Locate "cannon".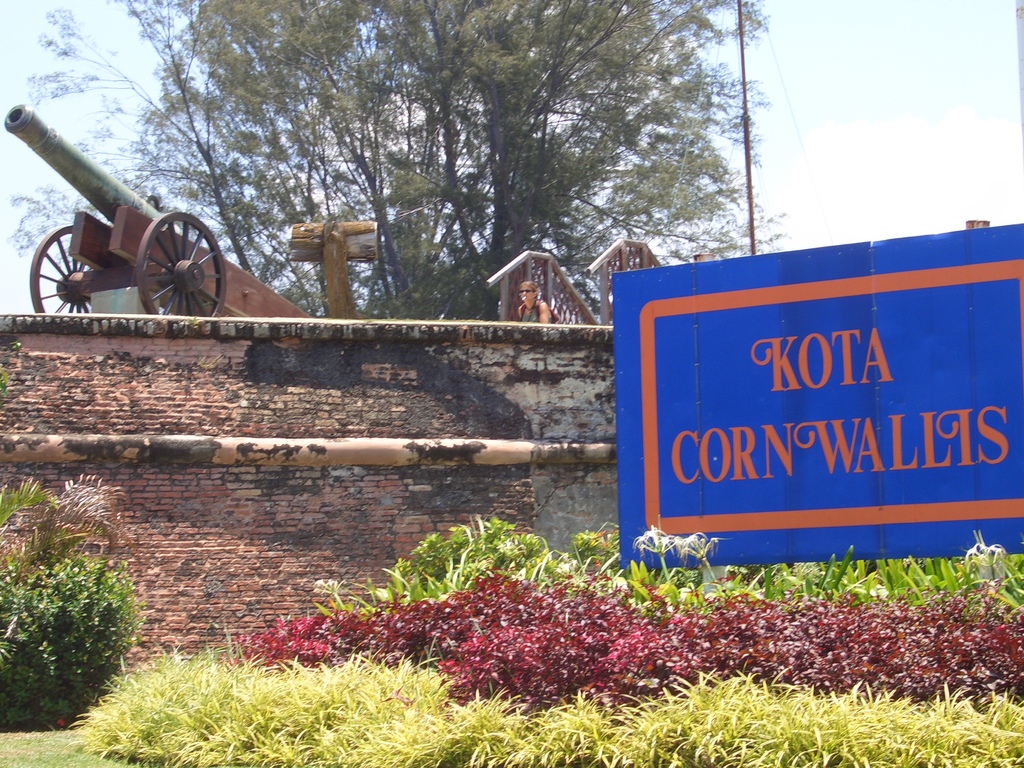
Bounding box: [4, 101, 327, 317].
